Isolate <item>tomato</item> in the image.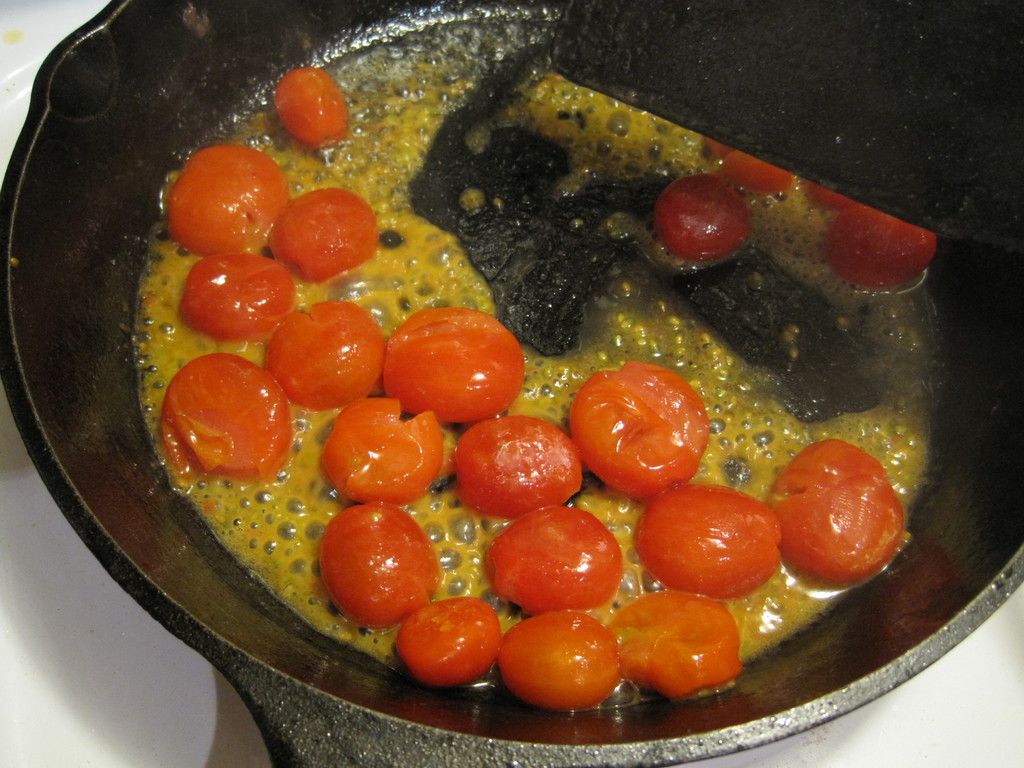
Isolated region: crop(268, 298, 390, 407).
